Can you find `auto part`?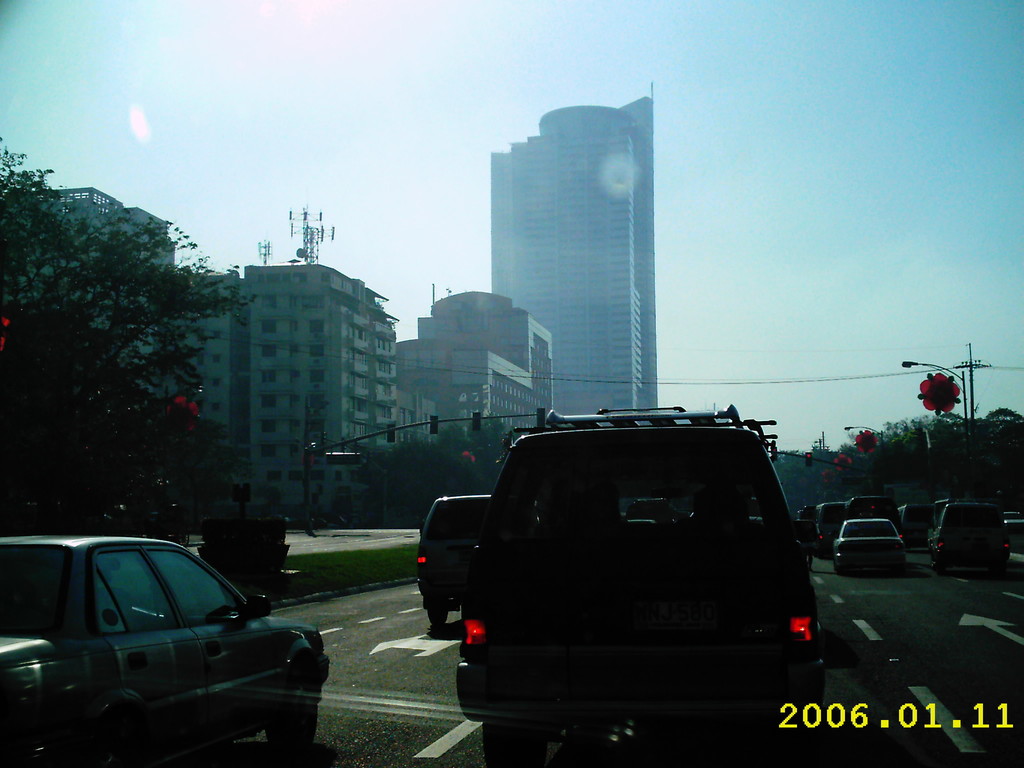
Yes, bounding box: (789, 600, 822, 646).
